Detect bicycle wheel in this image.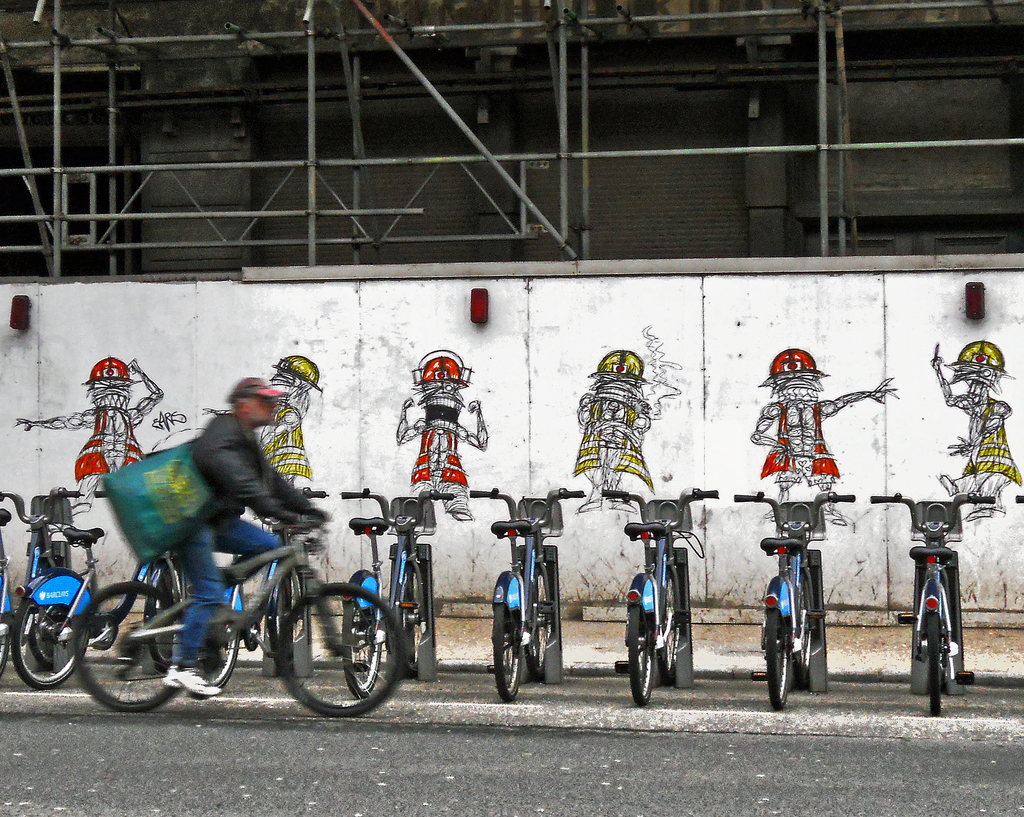
Detection: locate(341, 565, 390, 708).
